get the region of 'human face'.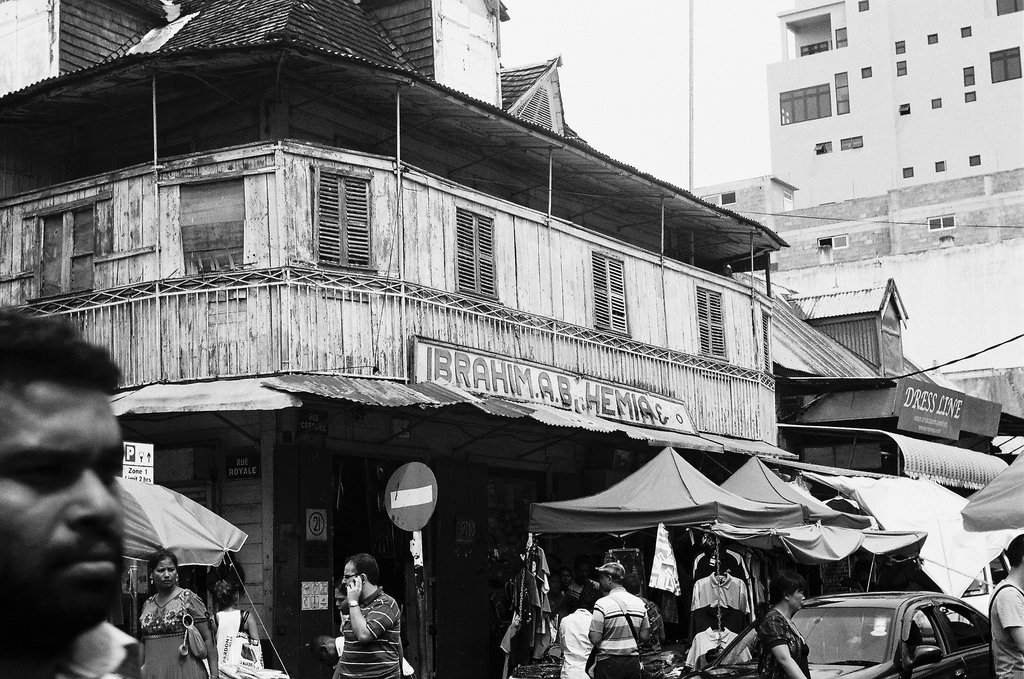
detection(789, 589, 805, 611).
